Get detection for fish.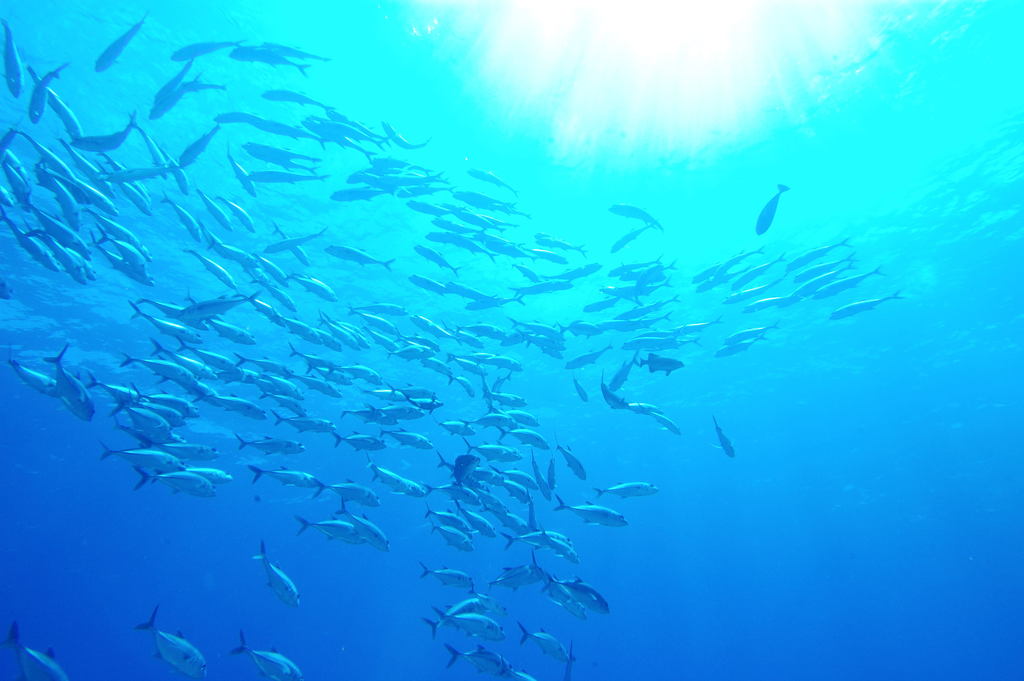
Detection: bbox=(45, 345, 96, 423).
